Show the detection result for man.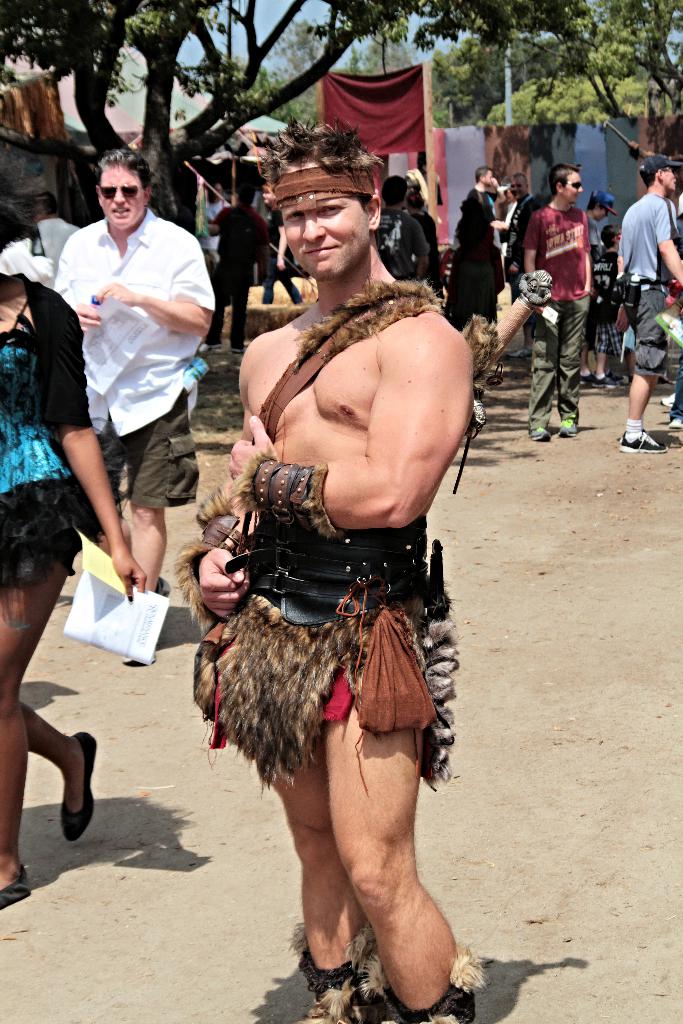
pyautogui.locateOnScreen(612, 152, 682, 450).
